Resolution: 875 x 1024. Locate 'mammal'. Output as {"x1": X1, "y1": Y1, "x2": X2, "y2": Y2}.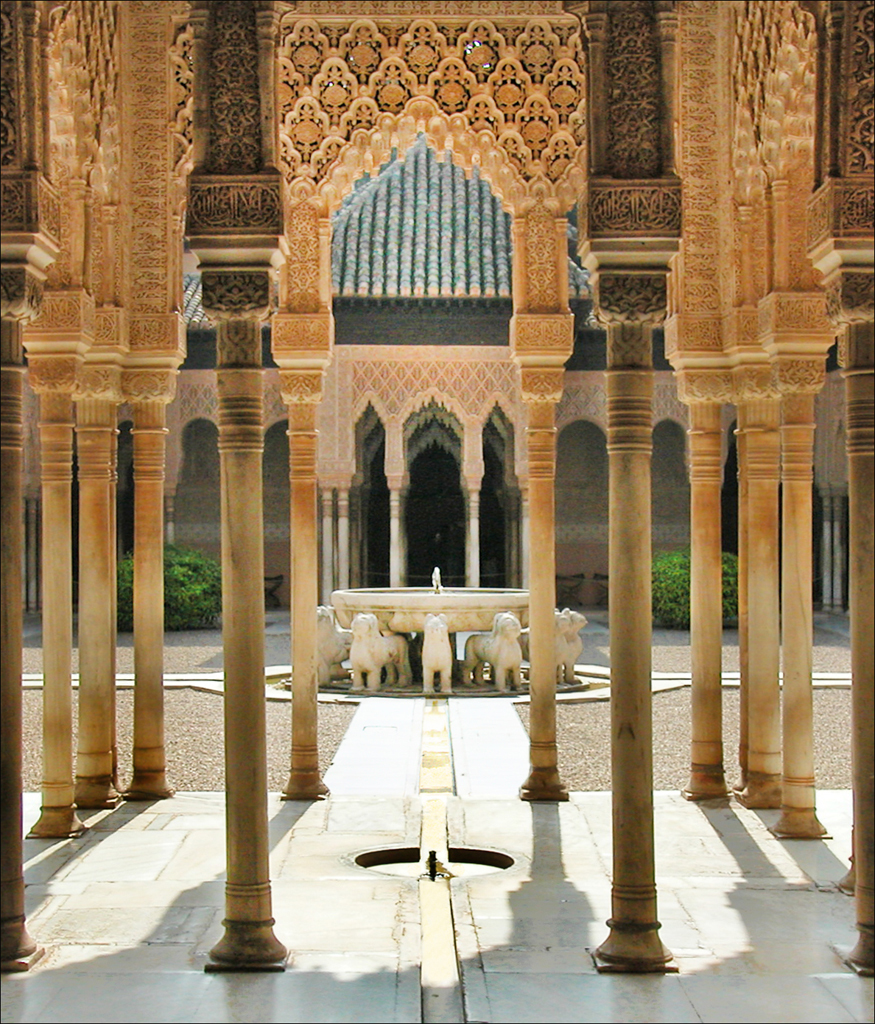
{"x1": 349, "y1": 612, "x2": 412, "y2": 690}.
